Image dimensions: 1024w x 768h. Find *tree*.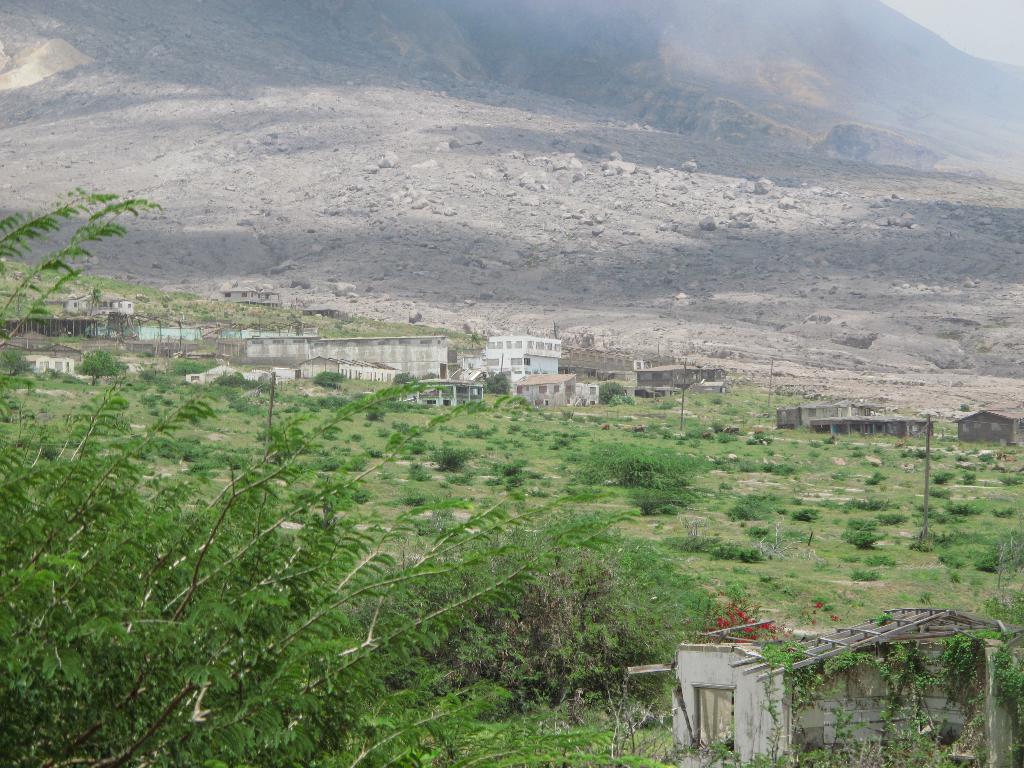
bbox=[0, 193, 640, 766].
